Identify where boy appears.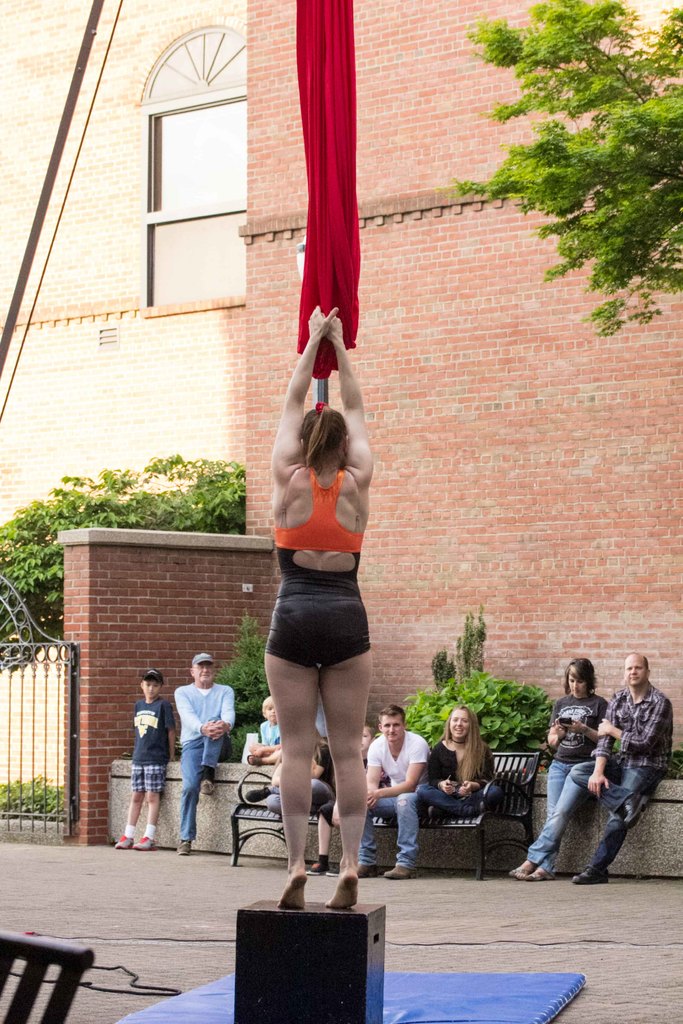
Appears at crop(113, 668, 172, 852).
